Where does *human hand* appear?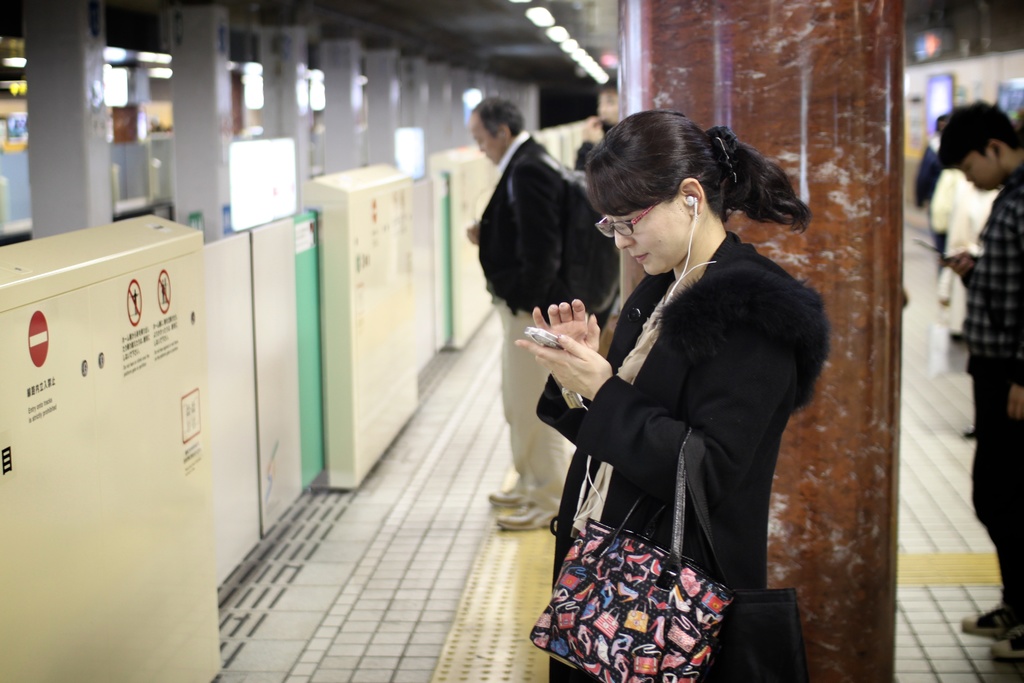
Appears at 1008:386:1023:419.
